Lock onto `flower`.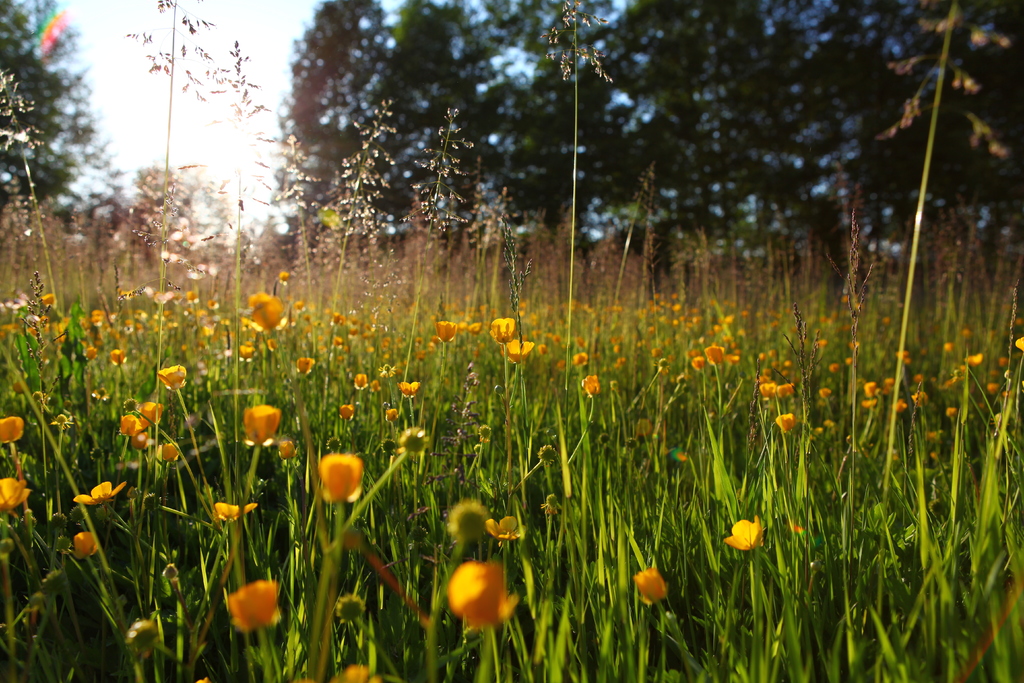
Locked: bbox=(79, 530, 108, 557).
